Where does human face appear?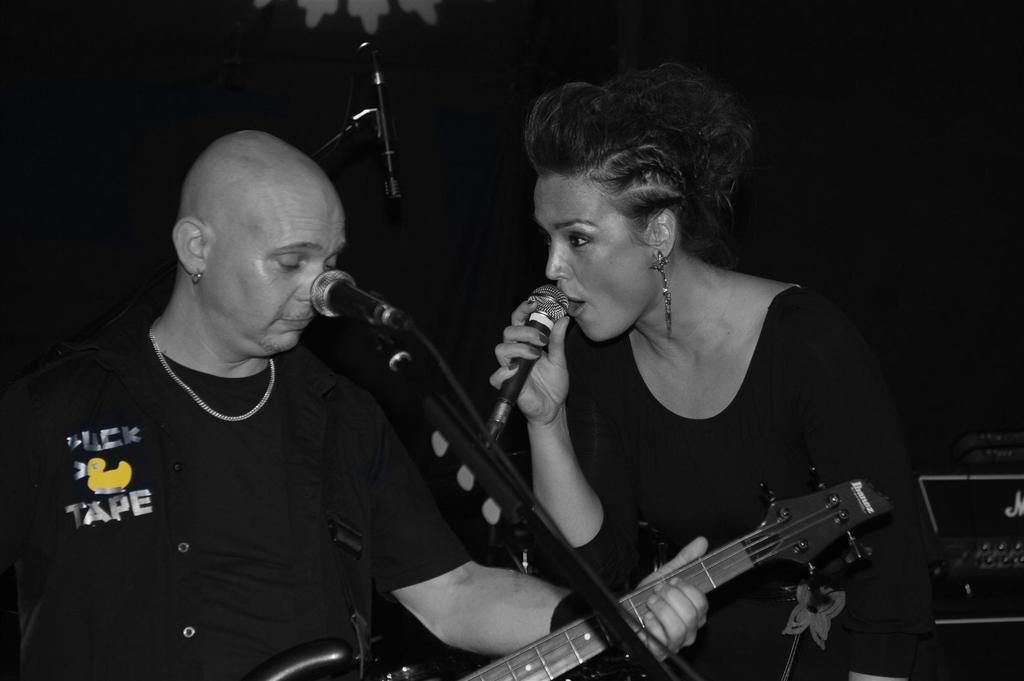
Appears at bbox=[209, 201, 349, 356].
